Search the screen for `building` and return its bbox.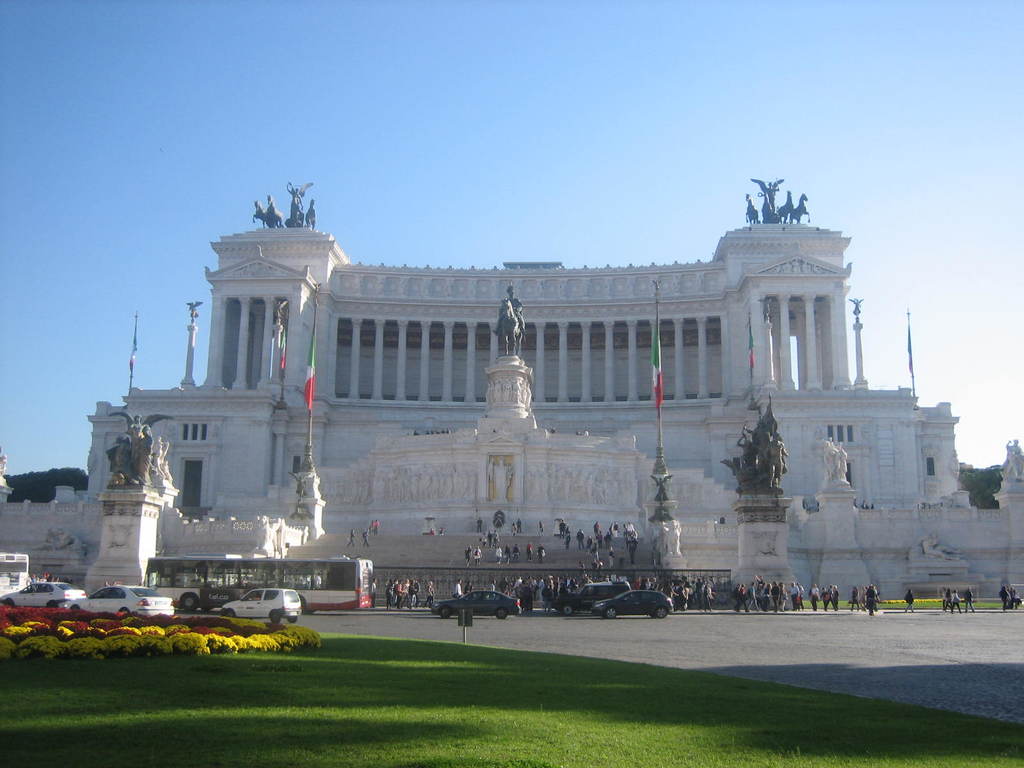
Found: 0,170,1023,609.
